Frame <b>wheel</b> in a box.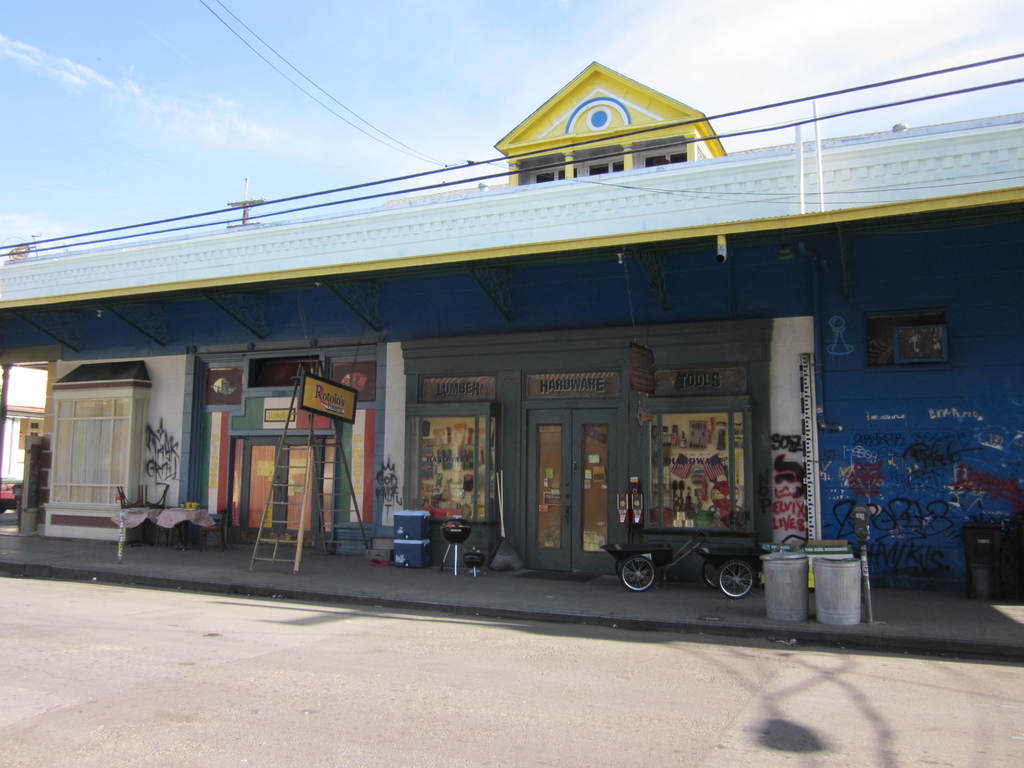
{"left": 618, "top": 554, "right": 660, "bottom": 590}.
